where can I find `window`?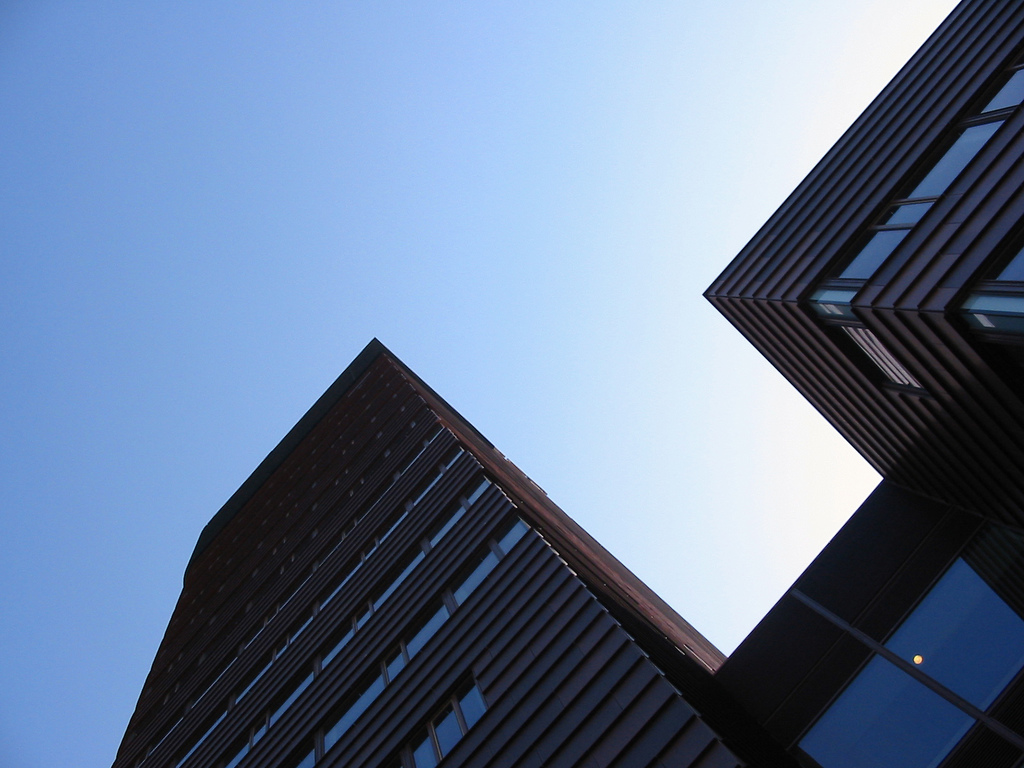
You can find it at locate(418, 503, 474, 554).
